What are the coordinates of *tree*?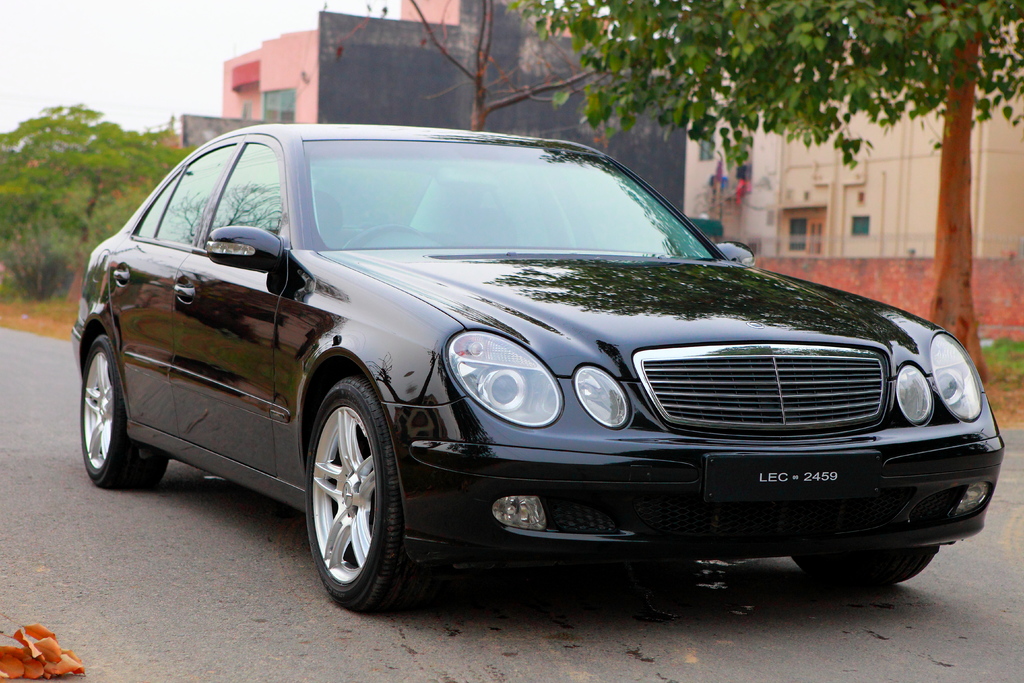
[x1=0, y1=102, x2=190, y2=302].
